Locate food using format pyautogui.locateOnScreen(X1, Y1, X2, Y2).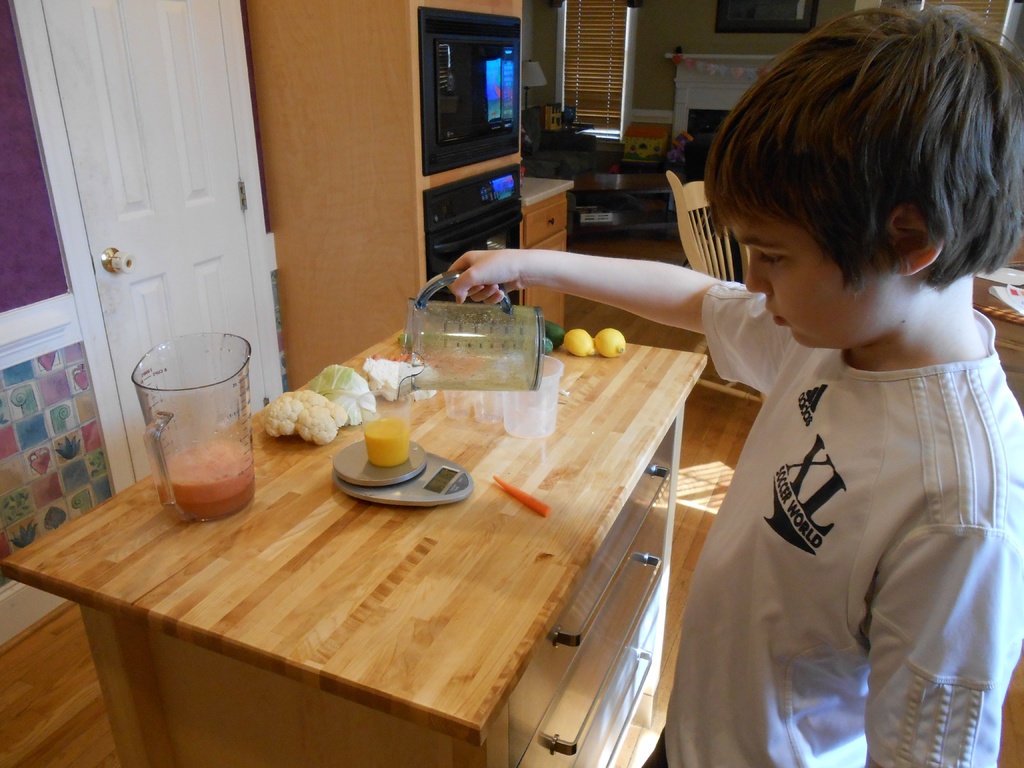
pyautogui.locateOnScreen(506, 318, 566, 348).
